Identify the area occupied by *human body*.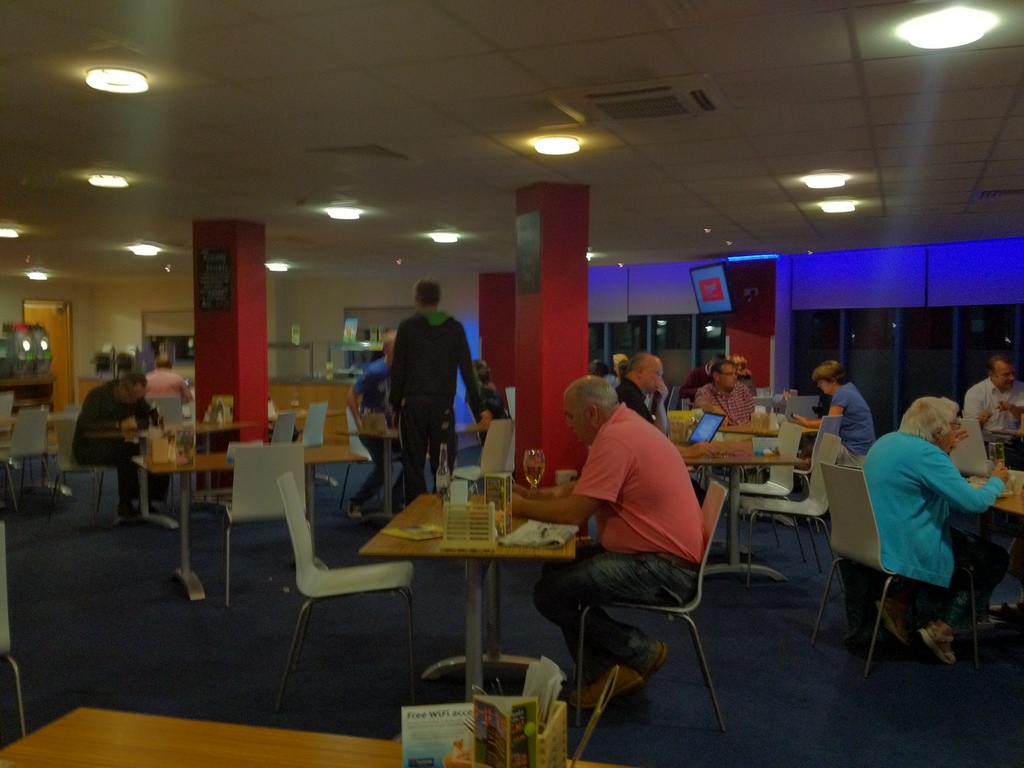
Area: (615,379,705,504).
